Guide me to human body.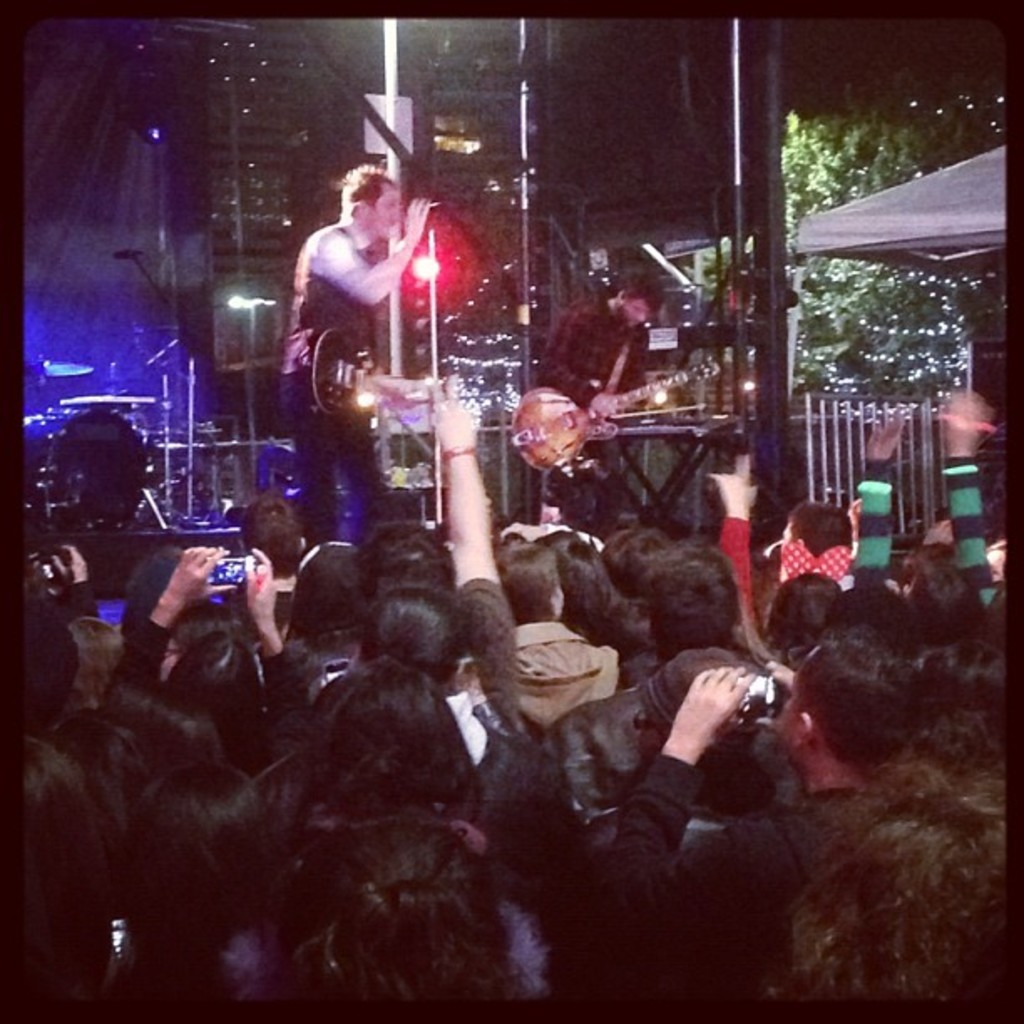
Guidance: 534:293:651:530.
